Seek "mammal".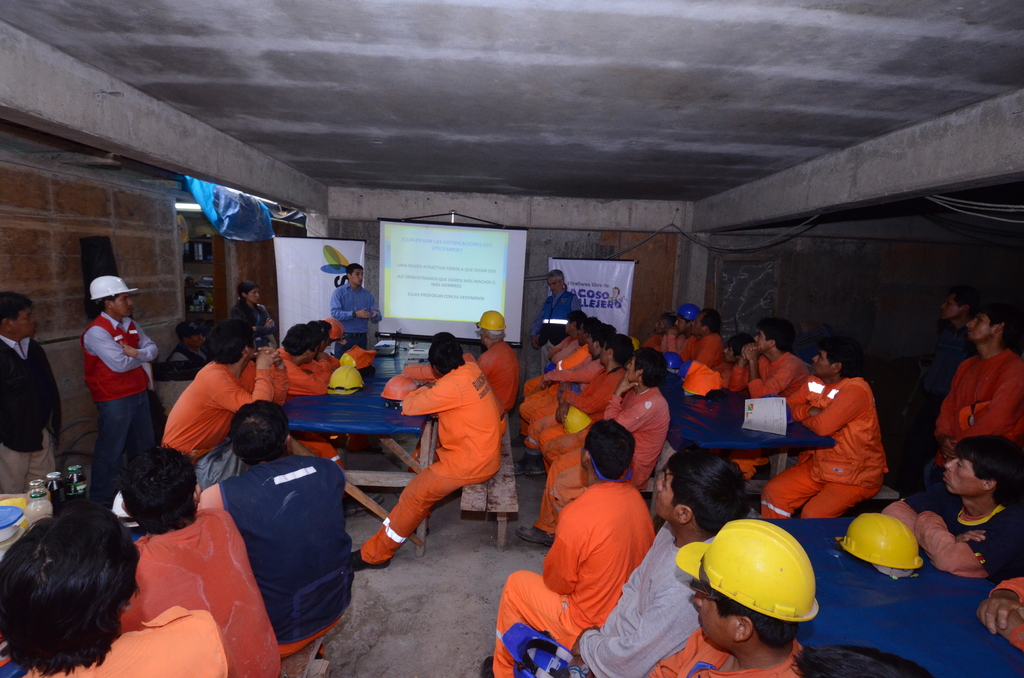
rect(365, 323, 521, 579).
